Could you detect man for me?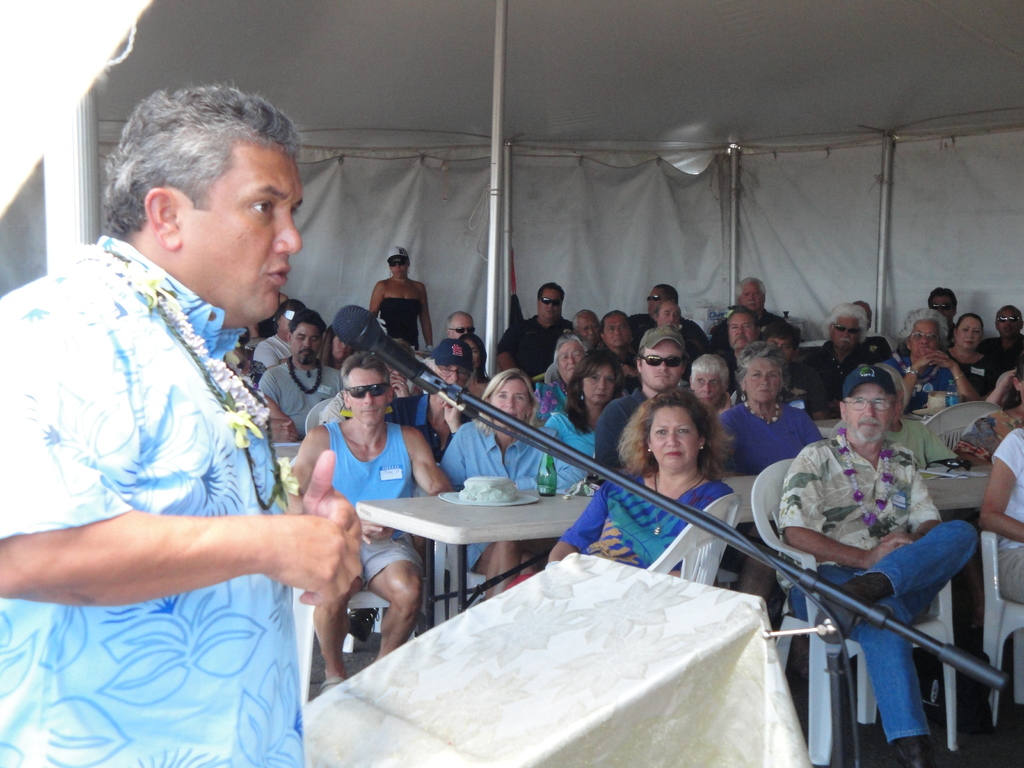
Detection result: [left=753, top=350, right=991, bottom=717].
